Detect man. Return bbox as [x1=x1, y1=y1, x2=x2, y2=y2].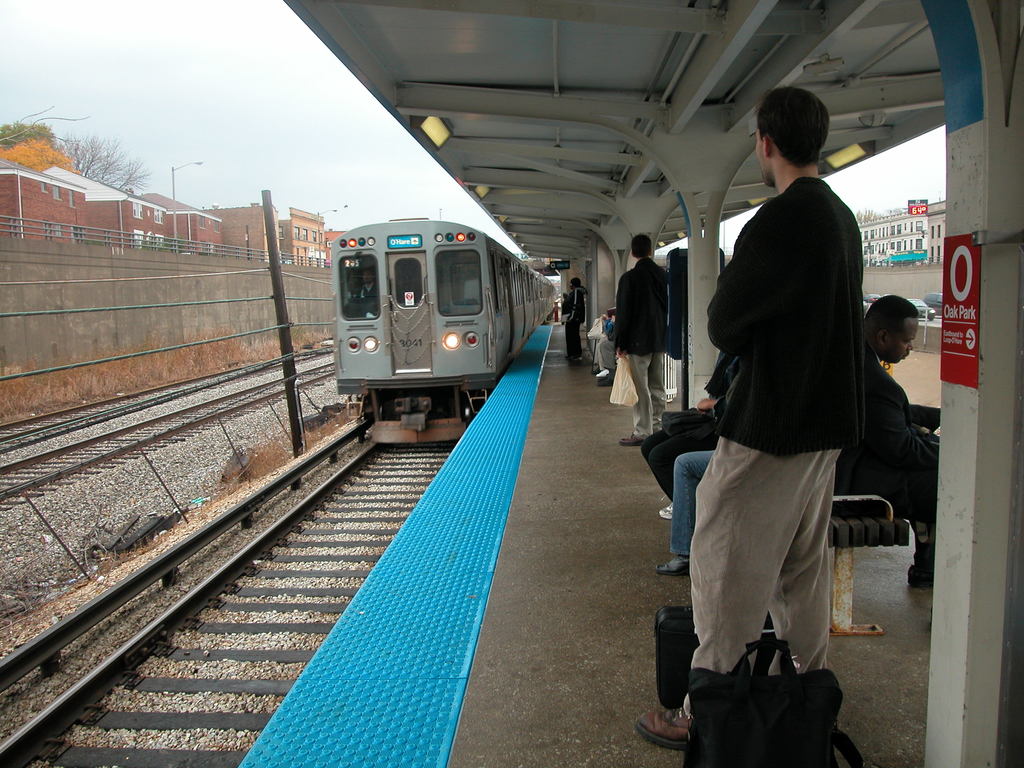
[x1=615, y1=227, x2=673, y2=452].
